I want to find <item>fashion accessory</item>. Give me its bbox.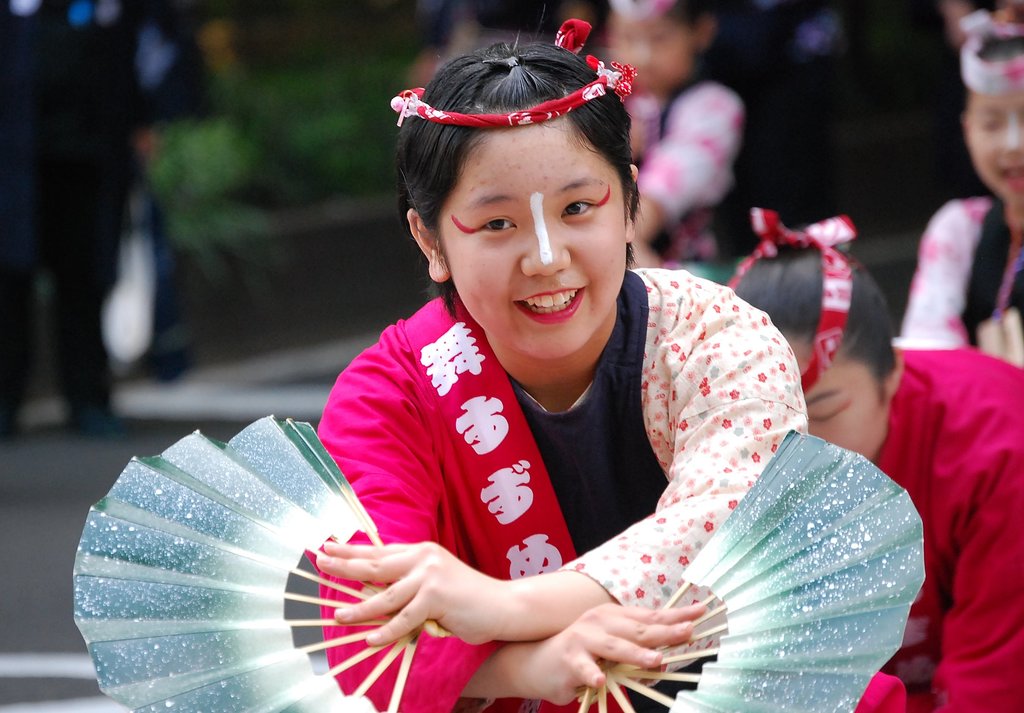
{"x1": 574, "y1": 423, "x2": 927, "y2": 712}.
